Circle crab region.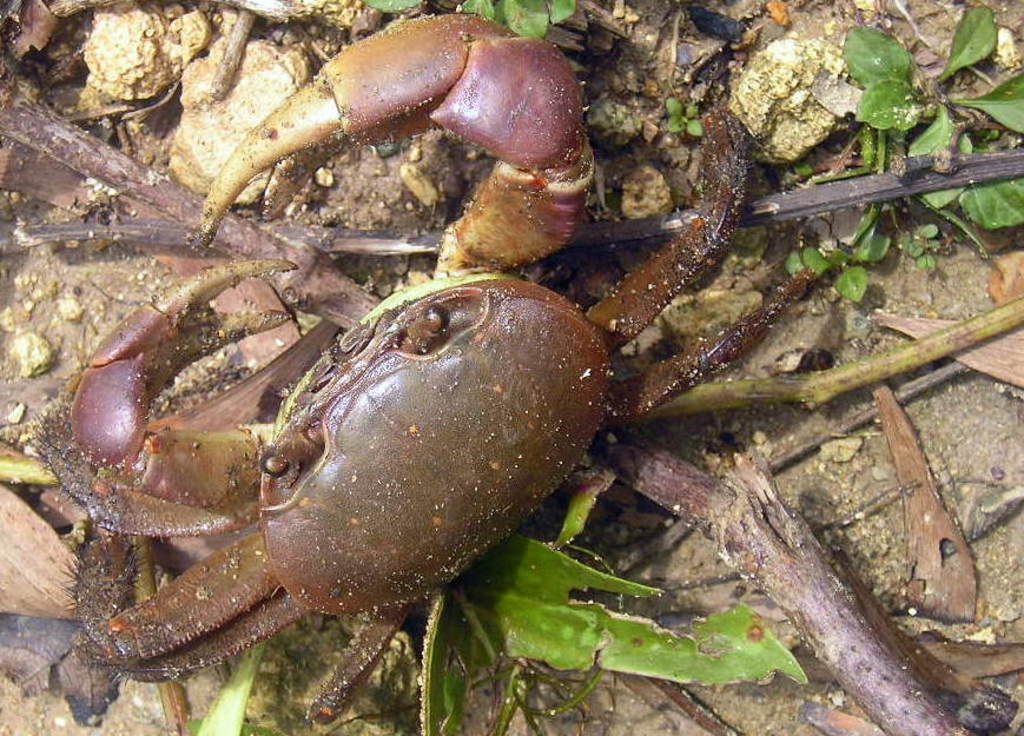
Region: region(28, 9, 817, 724).
